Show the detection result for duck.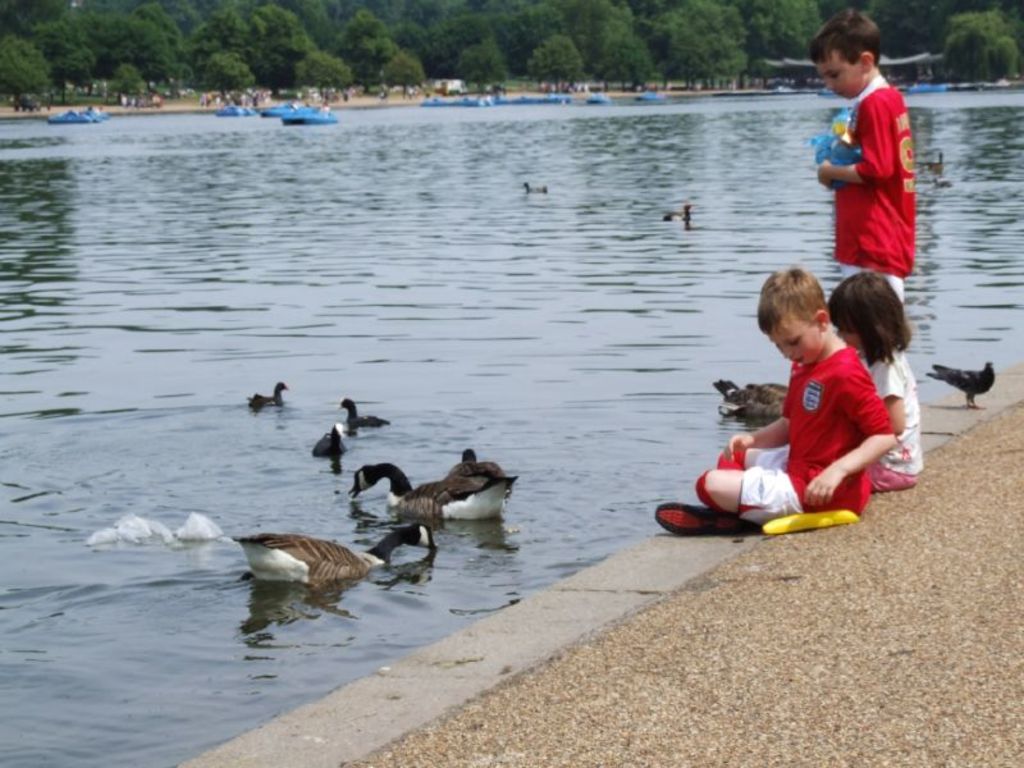
<bbox>334, 394, 394, 433</bbox>.
